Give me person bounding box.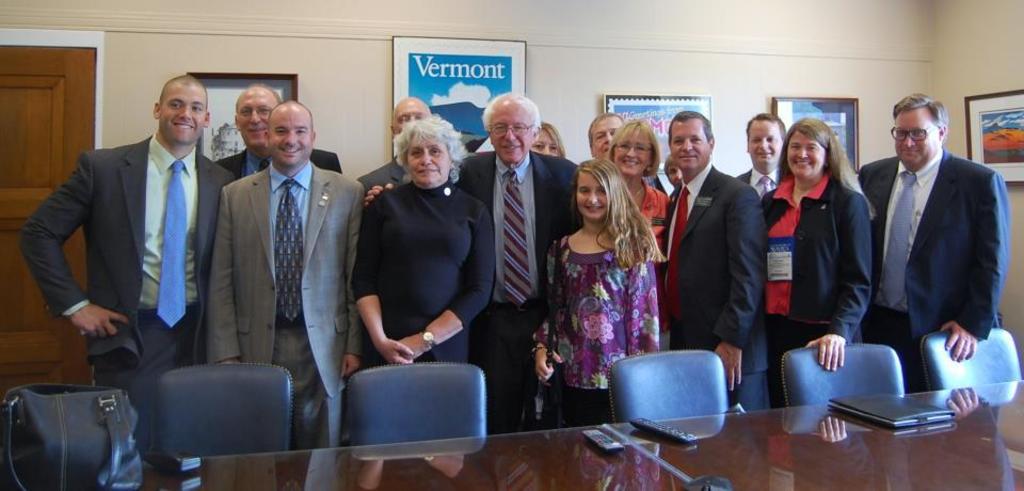
[851, 77, 1002, 423].
